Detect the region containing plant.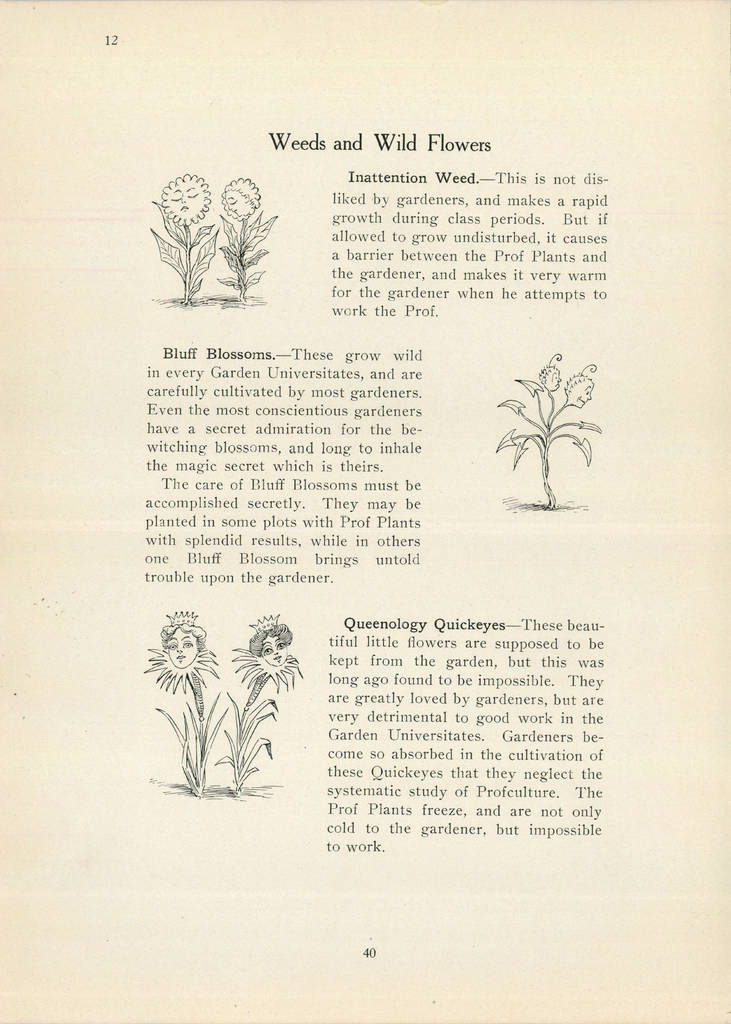
{"left": 213, "top": 171, "right": 280, "bottom": 297}.
